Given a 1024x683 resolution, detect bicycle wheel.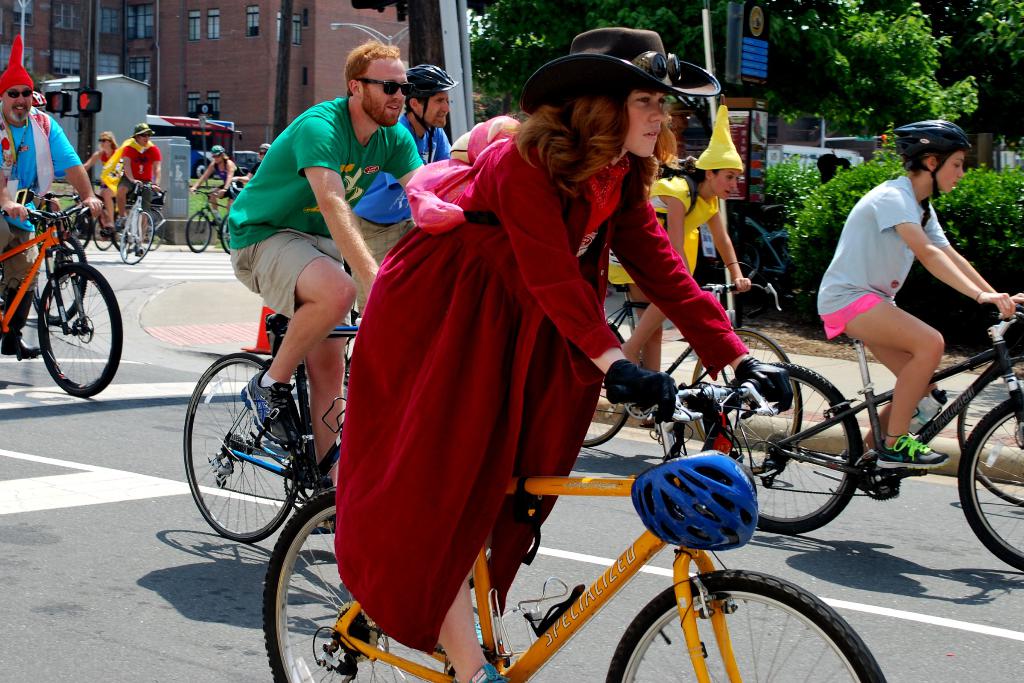
region(579, 323, 632, 449).
